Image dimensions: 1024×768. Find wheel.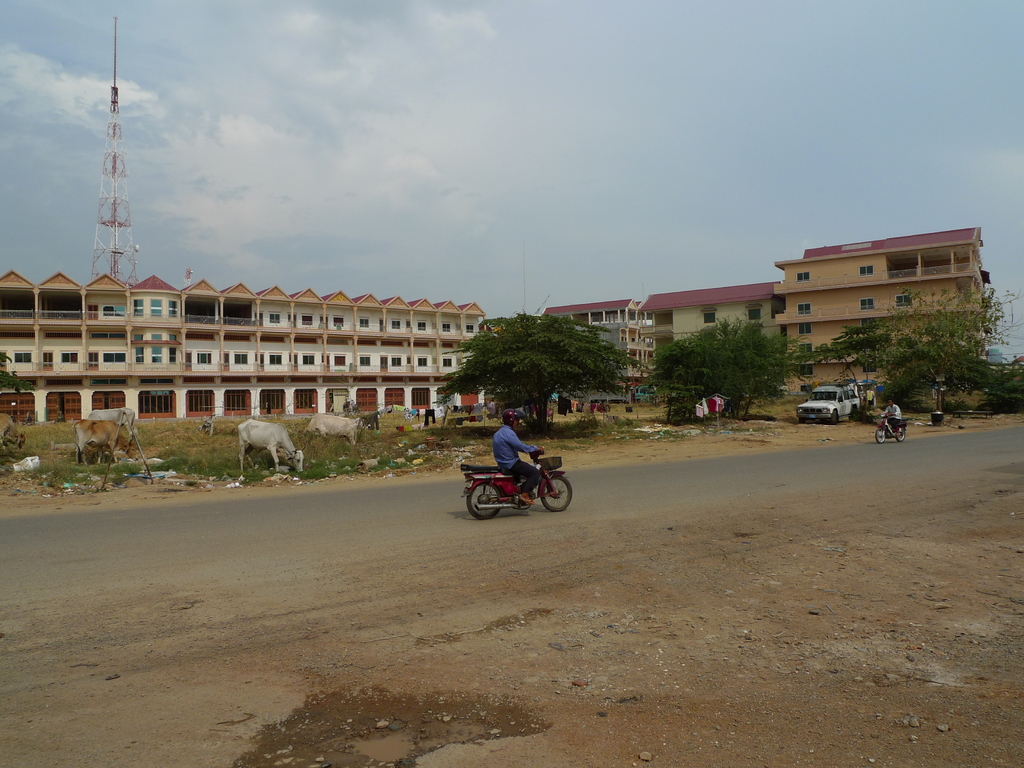
pyautogui.locateOnScreen(877, 427, 887, 440).
